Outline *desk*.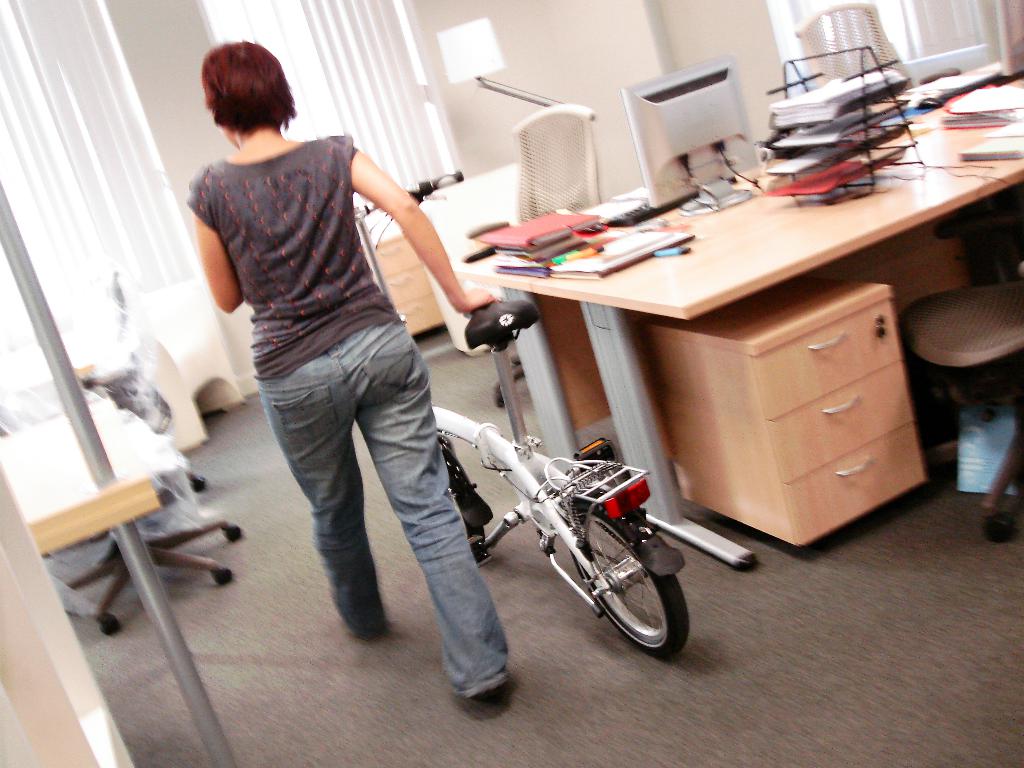
Outline: {"left": 360, "top": 161, "right": 514, "bottom": 341}.
